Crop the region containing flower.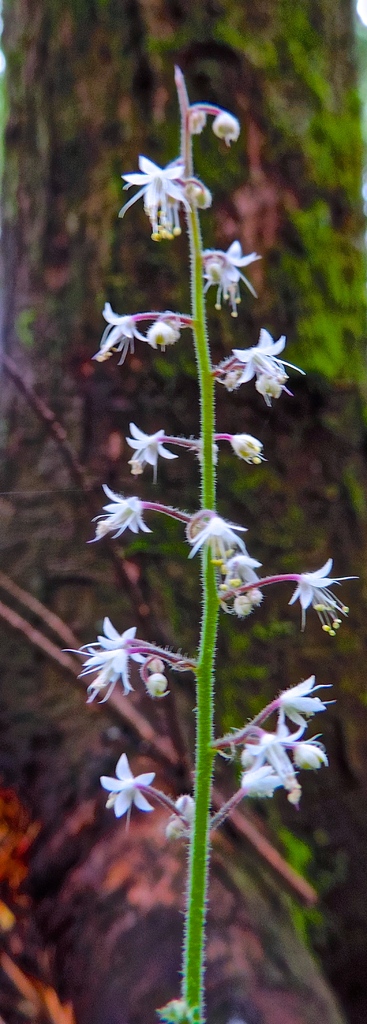
Crop region: 151 996 194 1023.
